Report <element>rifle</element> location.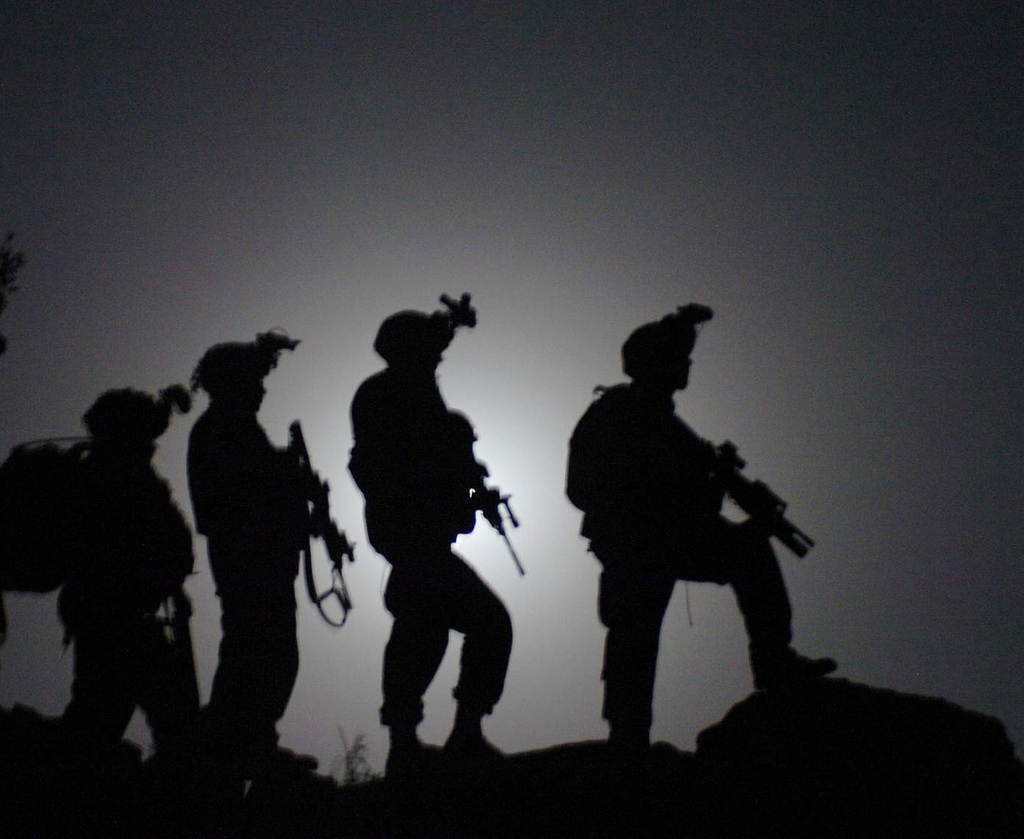
Report: pyautogui.locateOnScreen(722, 434, 815, 553).
